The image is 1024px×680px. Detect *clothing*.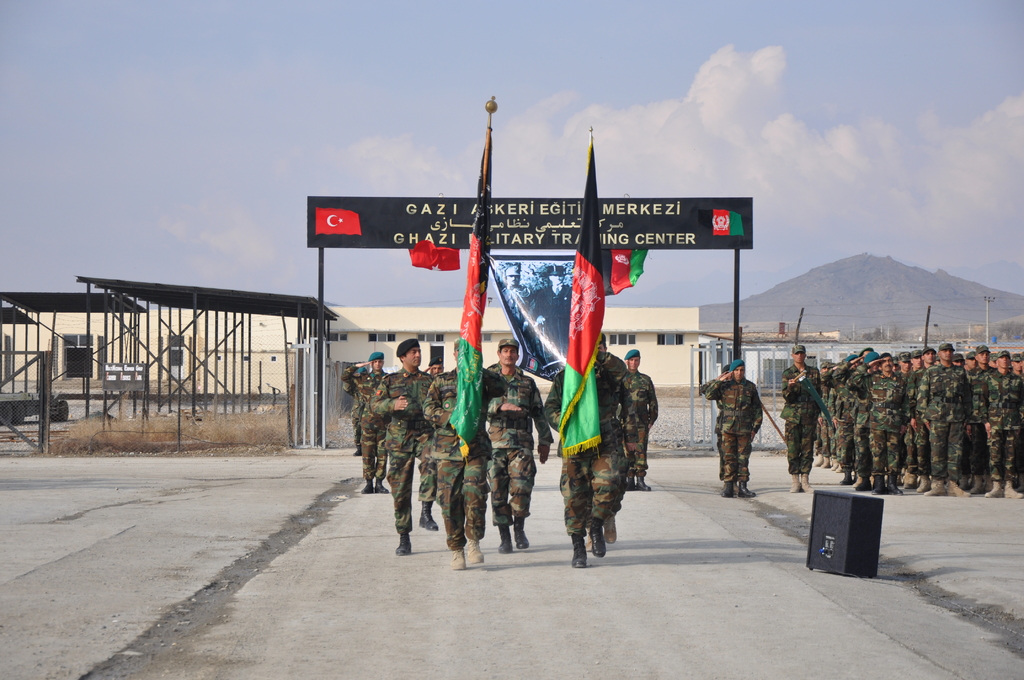
Detection: l=708, t=384, r=766, b=496.
